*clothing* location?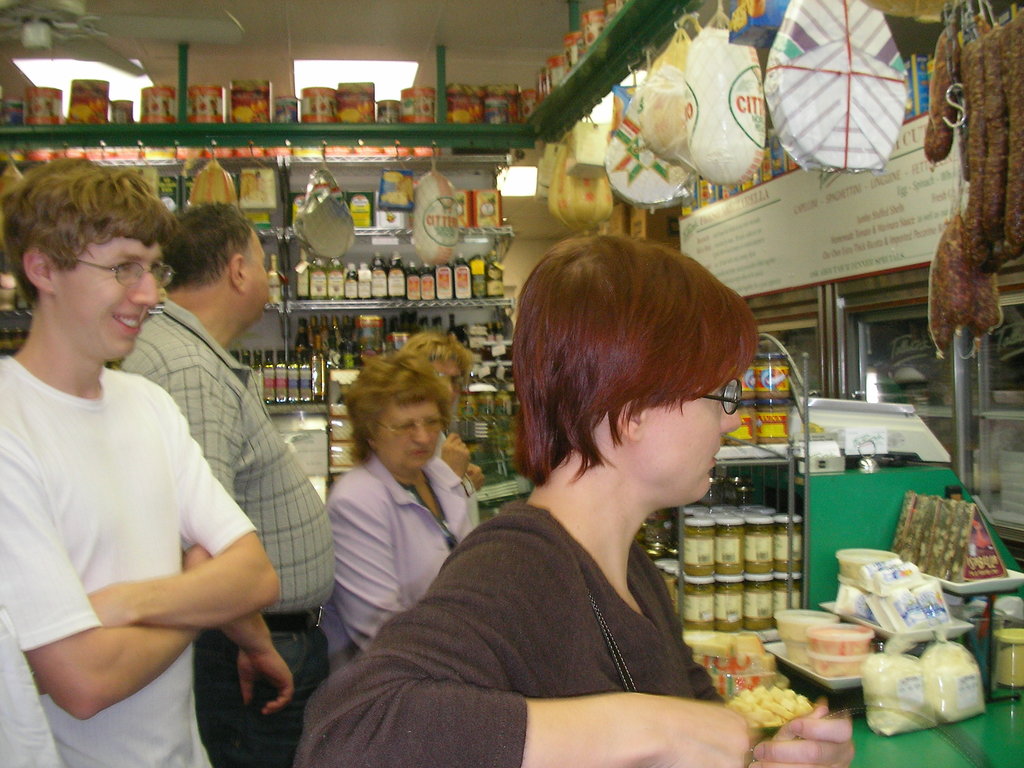
<region>0, 353, 260, 767</region>
